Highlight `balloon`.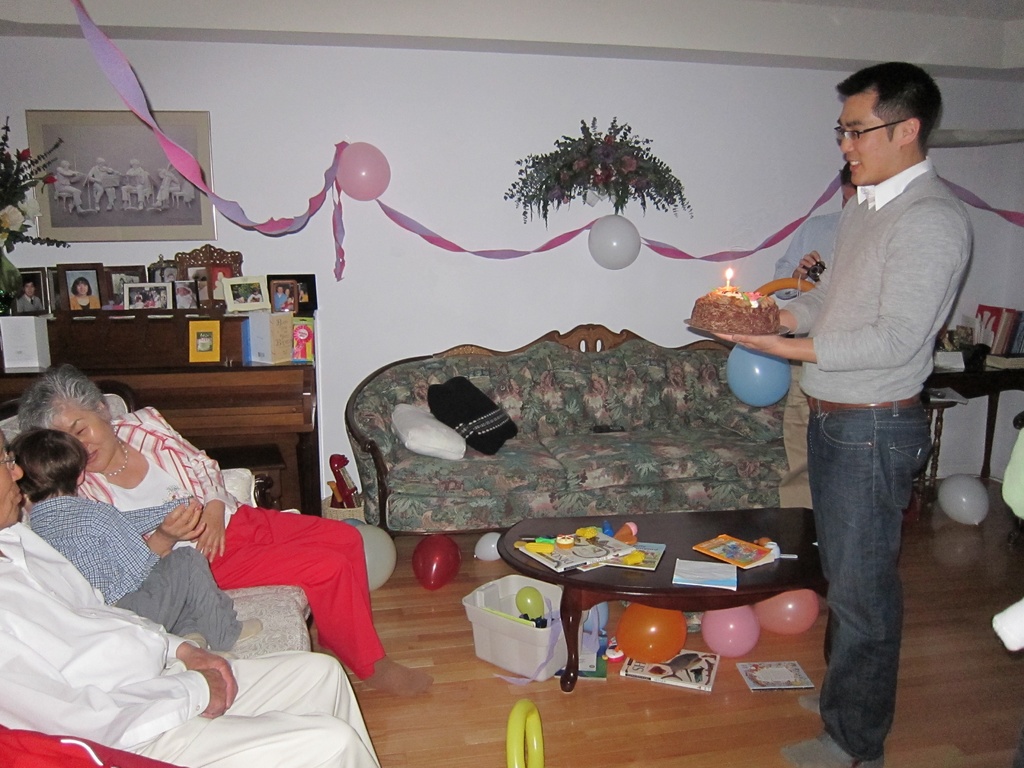
Highlighted region: (477,529,503,561).
